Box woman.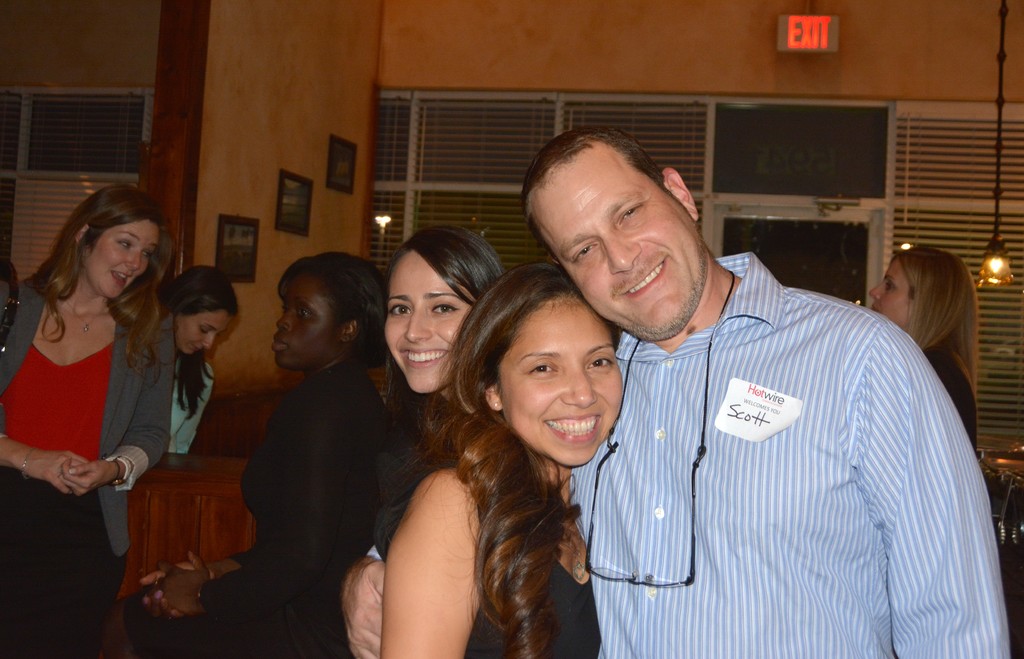
x1=868, y1=248, x2=982, y2=455.
